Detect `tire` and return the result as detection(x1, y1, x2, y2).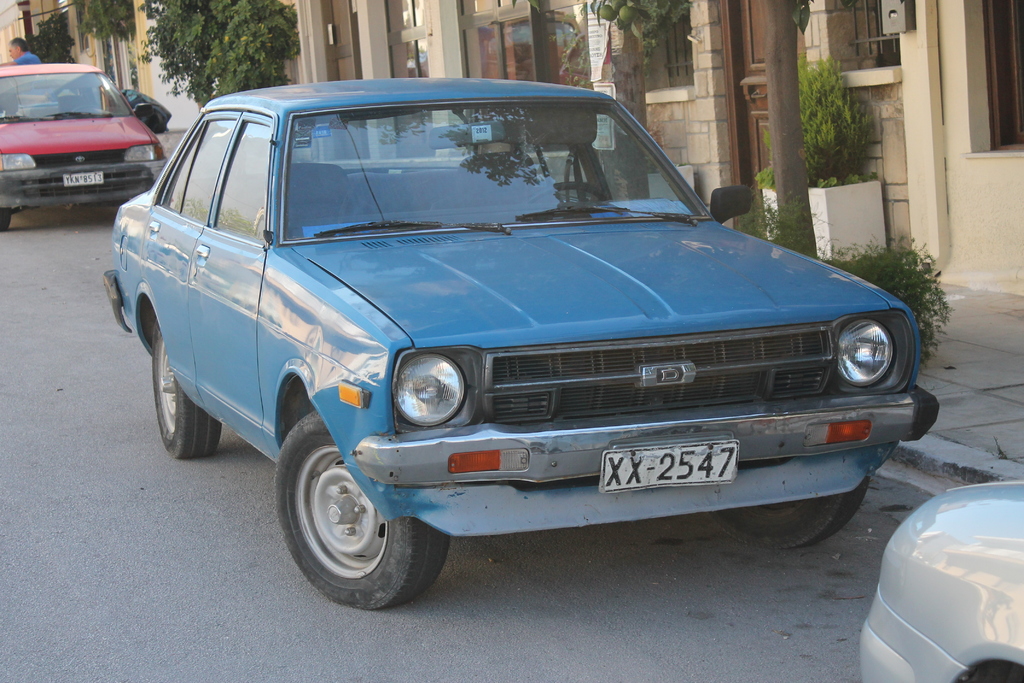
detection(697, 475, 870, 554).
